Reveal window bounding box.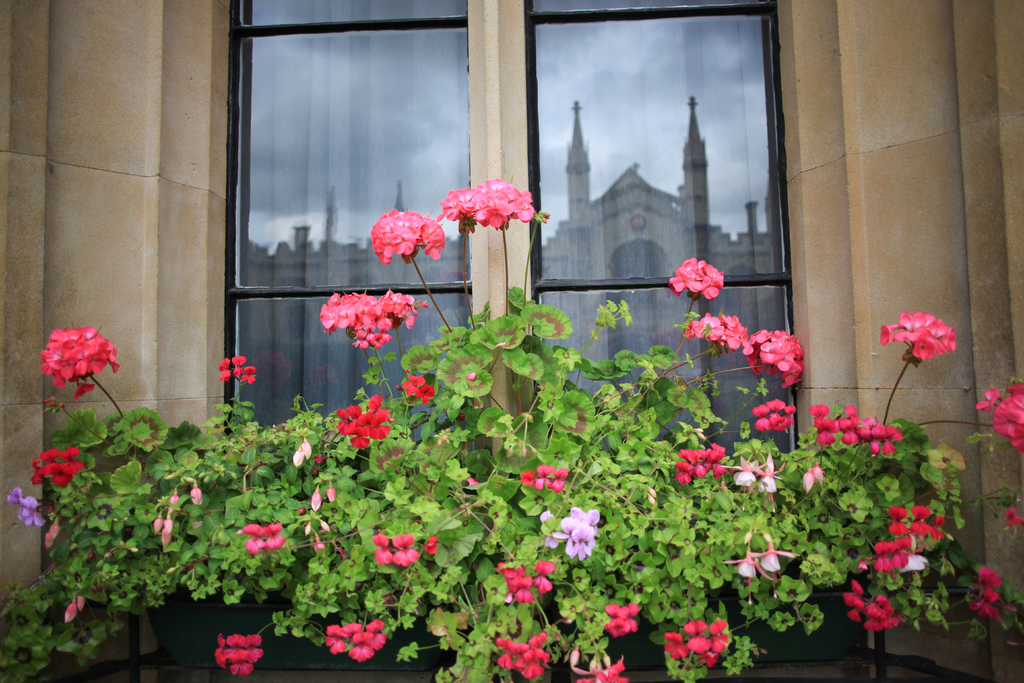
Revealed: [102, 0, 856, 582].
